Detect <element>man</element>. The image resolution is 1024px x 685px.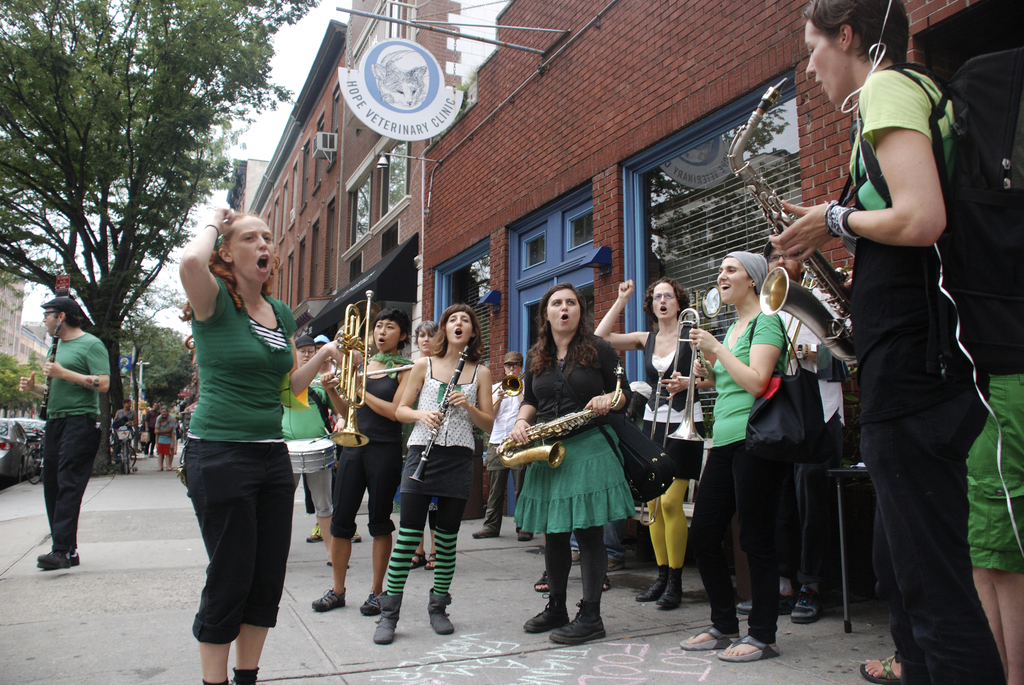
bbox=(144, 400, 160, 455).
